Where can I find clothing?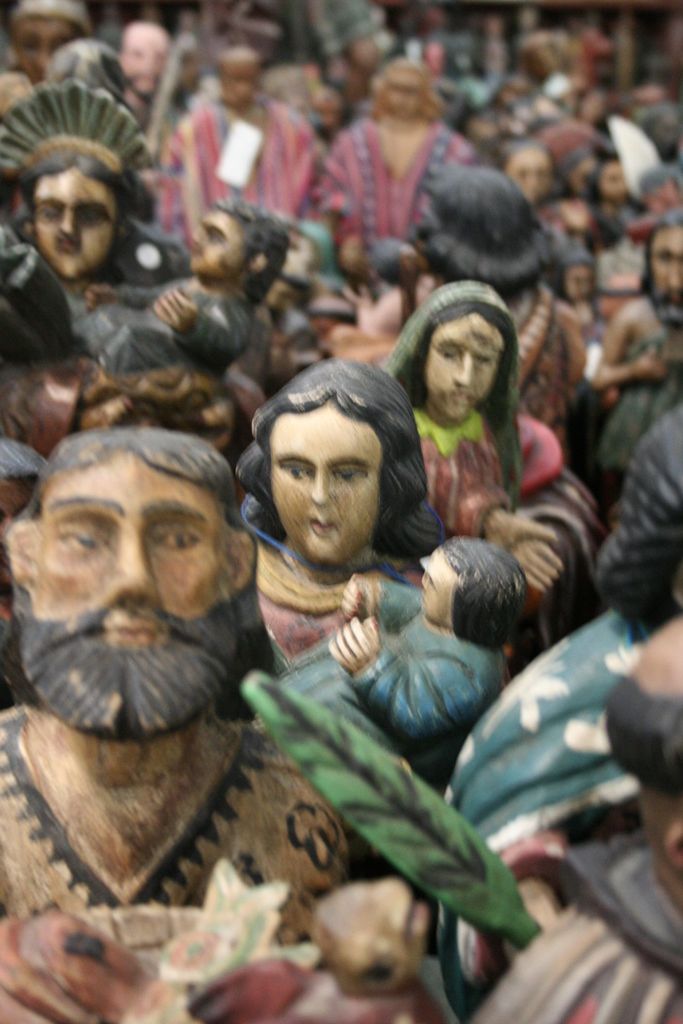
You can find it at x1=346, y1=575, x2=498, y2=758.
